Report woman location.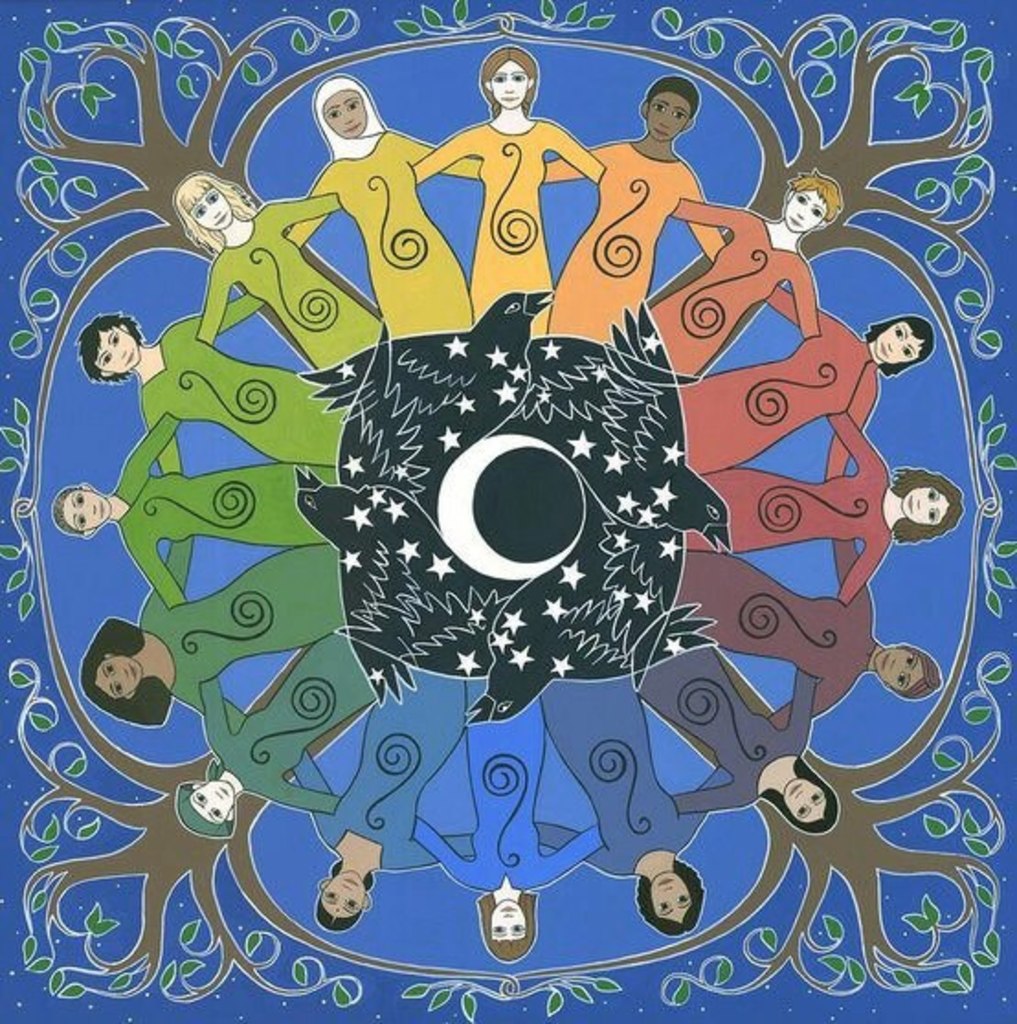
Report: bbox=[641, 165, 815, 371].
